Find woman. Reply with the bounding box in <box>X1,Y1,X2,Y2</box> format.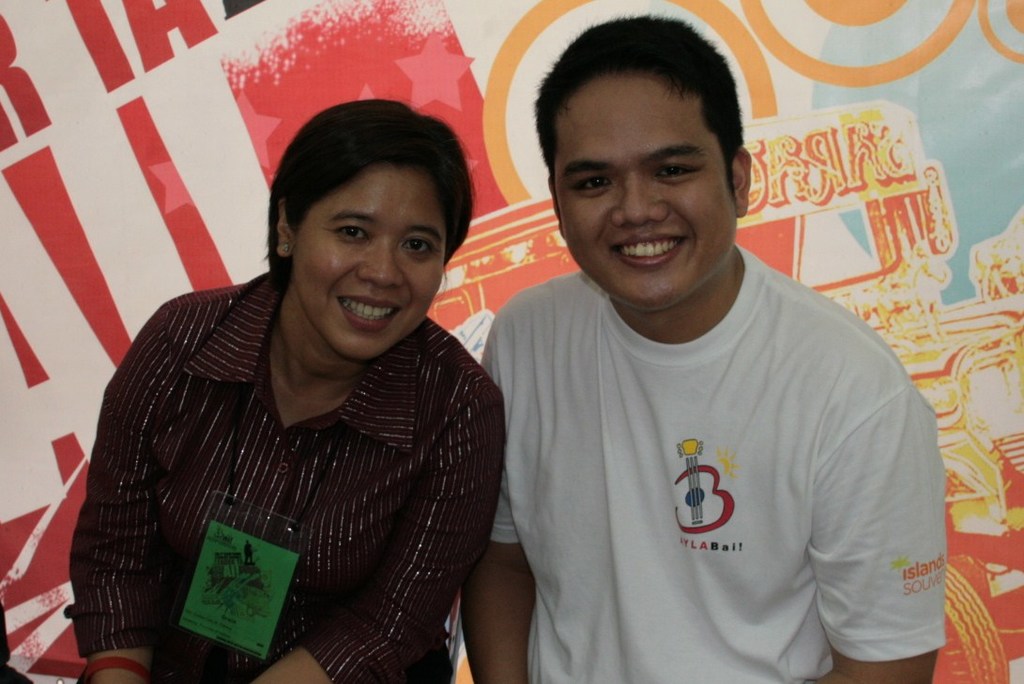
<box>36,71,521,683</box>.
